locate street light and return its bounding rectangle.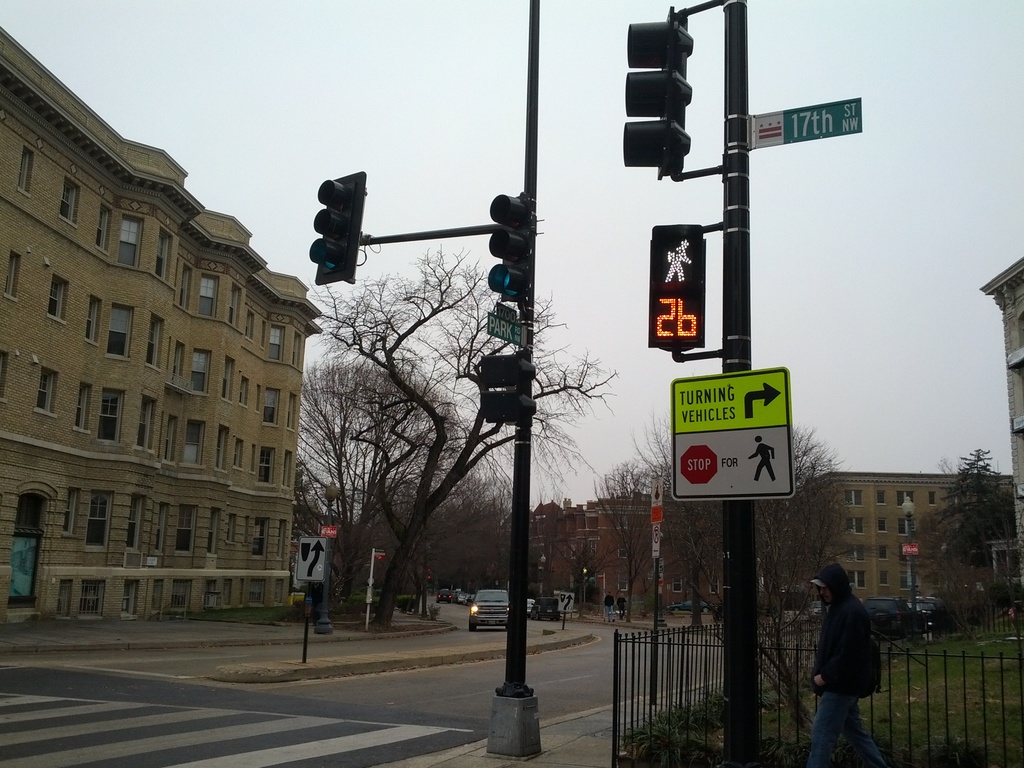
316:480:346:635.
